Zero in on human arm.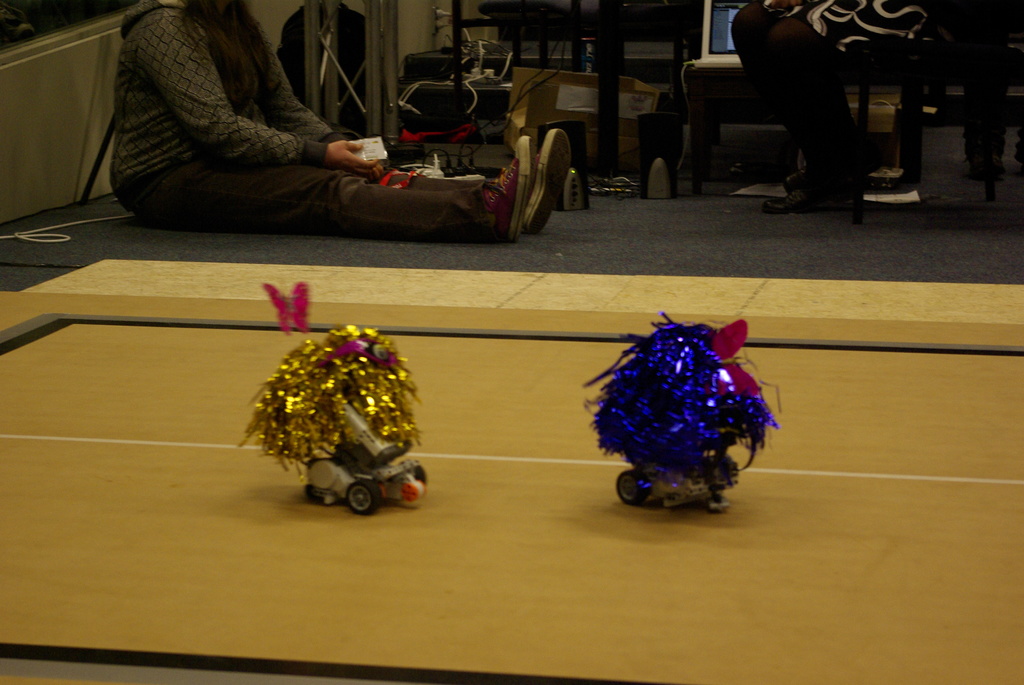
Zeroed in: [131,13,378,182].
